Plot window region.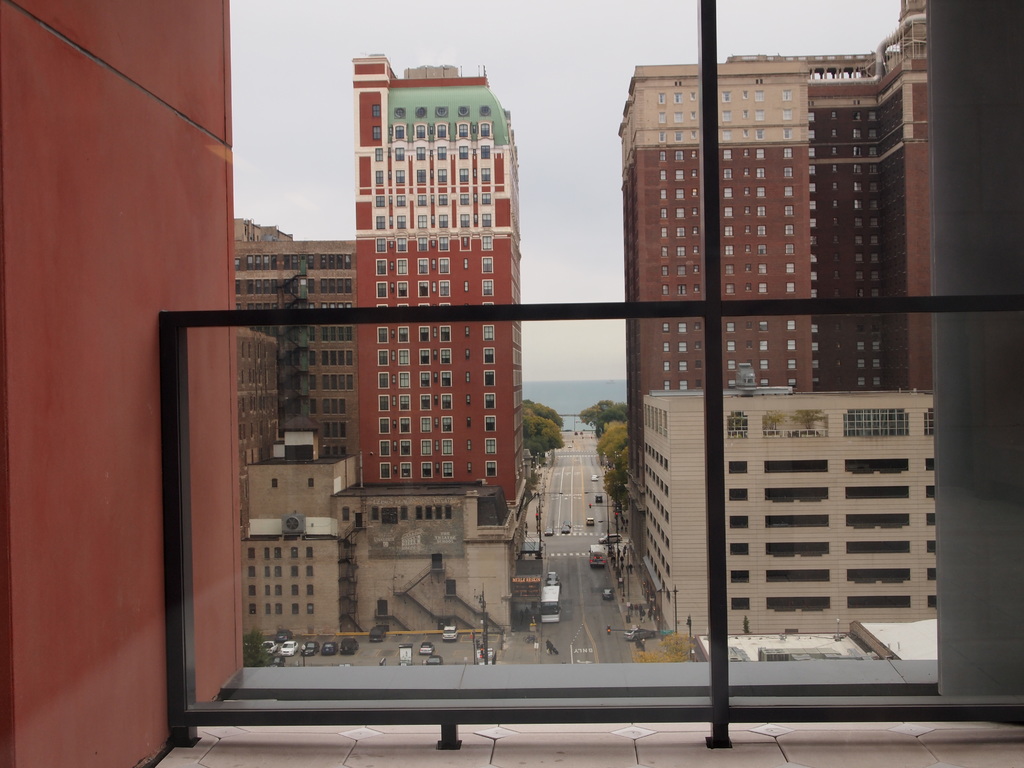
Plotted at x1=760 y1=379 x2=769 y2=384.
